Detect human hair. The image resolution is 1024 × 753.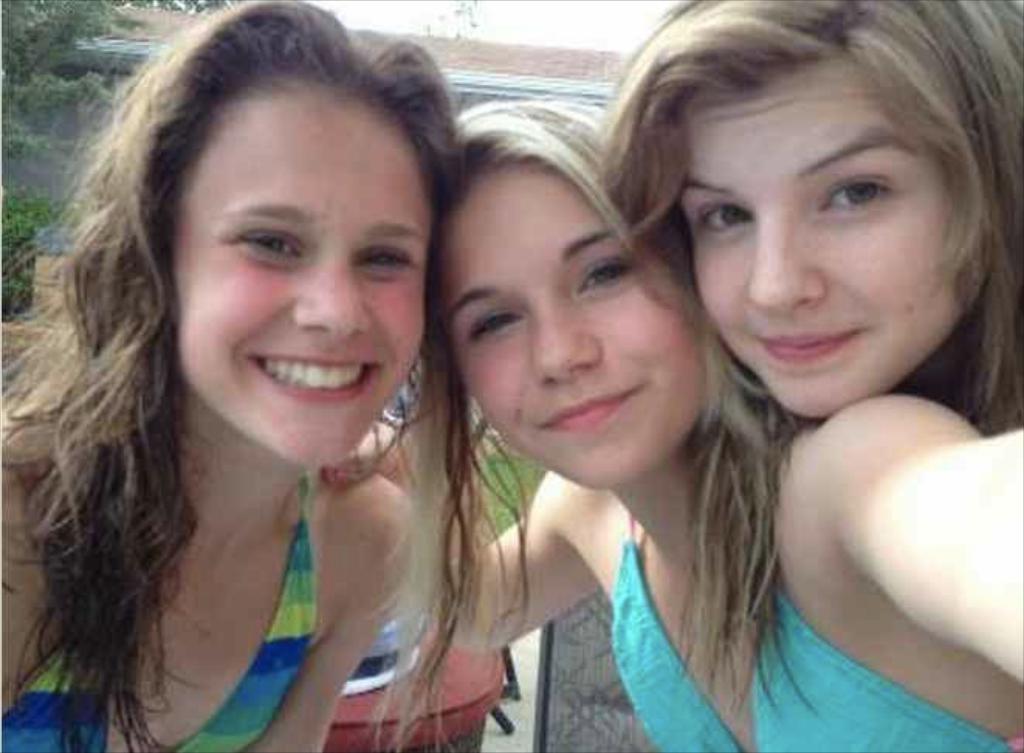
[x1=367, y1=101, x2=796, y2=751].
